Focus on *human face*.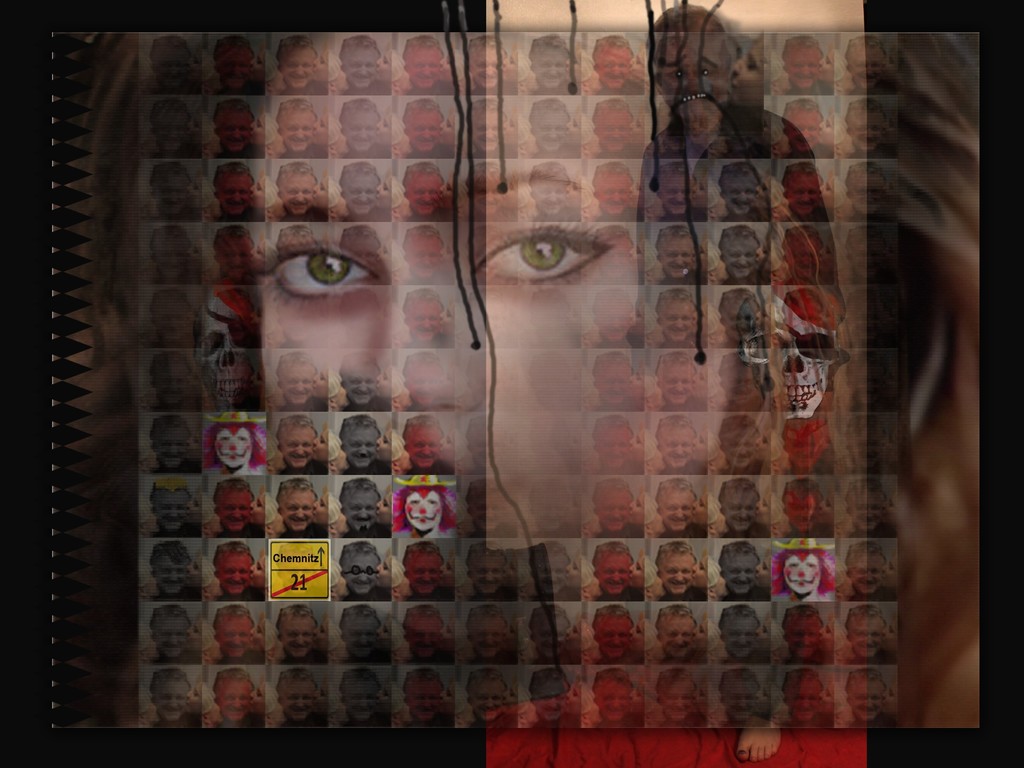
Focused at crop(538, 109, 566, 151).
